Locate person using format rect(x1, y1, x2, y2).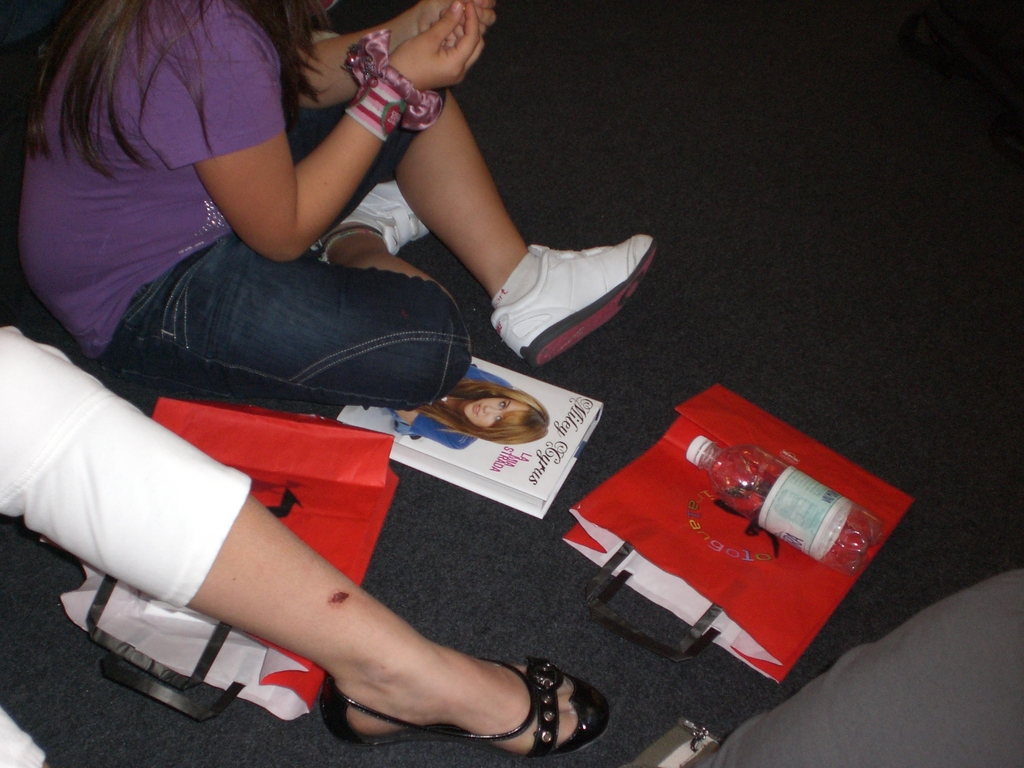
rect(698, 569, 1020, 767).
